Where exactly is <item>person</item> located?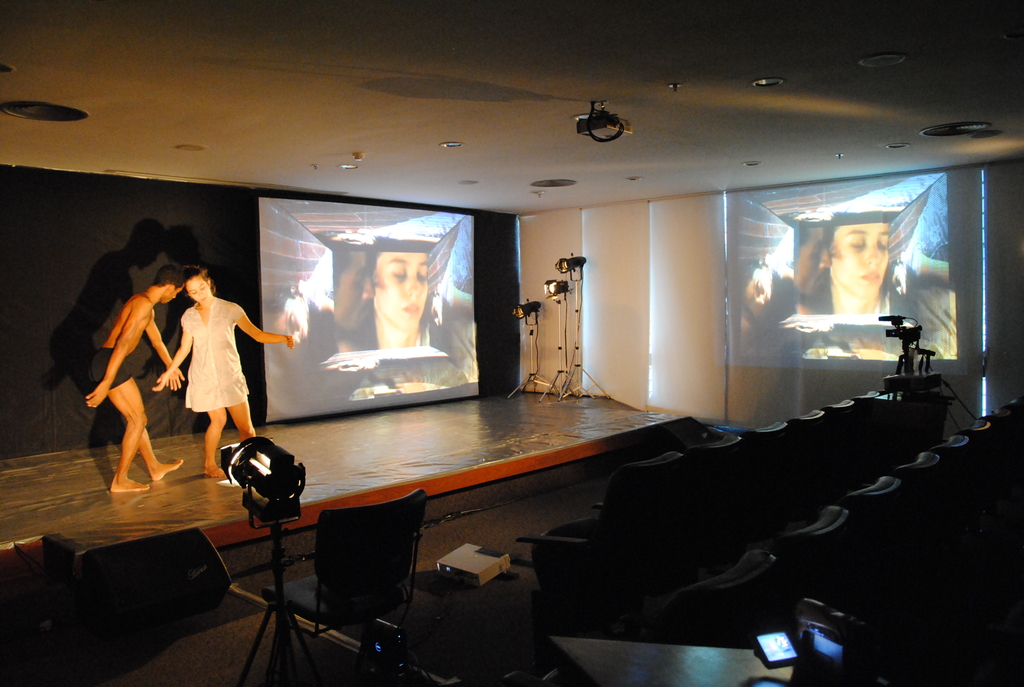
Its bounding box is Rect(77, 265, 182, 498).
